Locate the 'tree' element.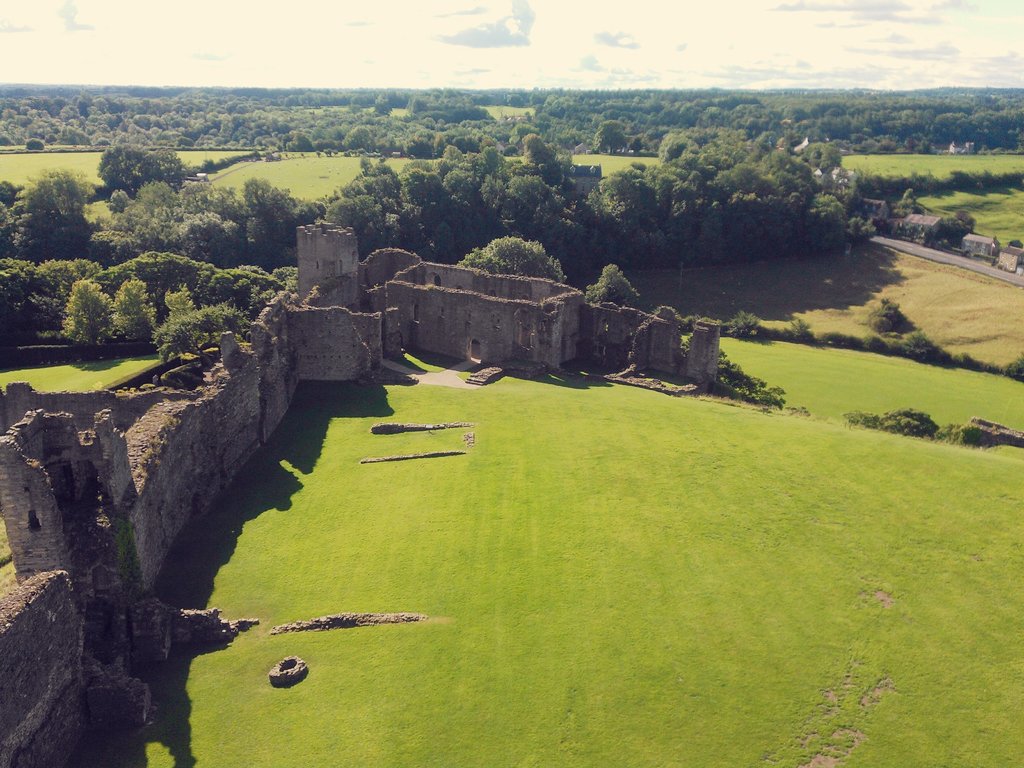
Element bbox: 321/198/375/248.
